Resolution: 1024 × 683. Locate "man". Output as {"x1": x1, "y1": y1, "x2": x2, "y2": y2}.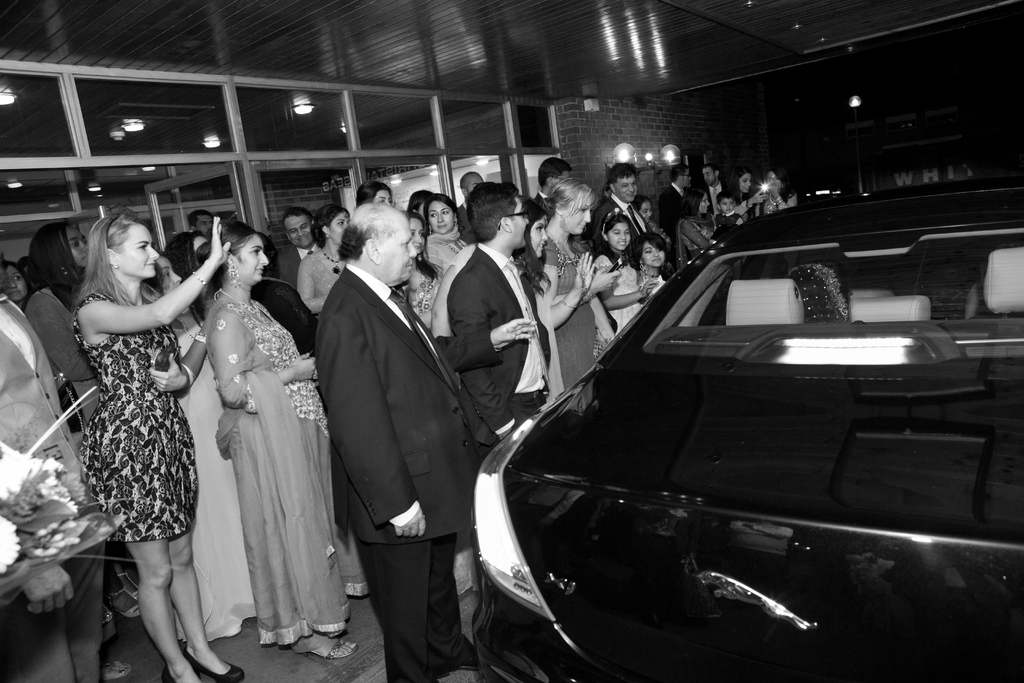
{"x1": 442, "y1": 181, "x2": 556, "y2": 475}.
